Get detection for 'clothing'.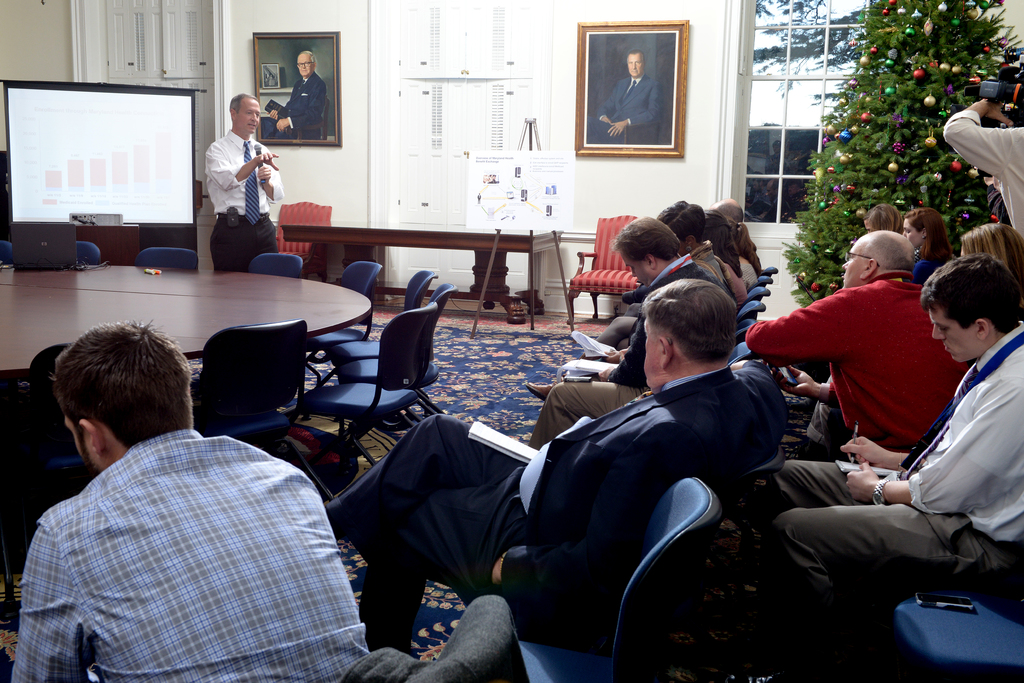
Detection: detection(8, 432, 367, 682).
